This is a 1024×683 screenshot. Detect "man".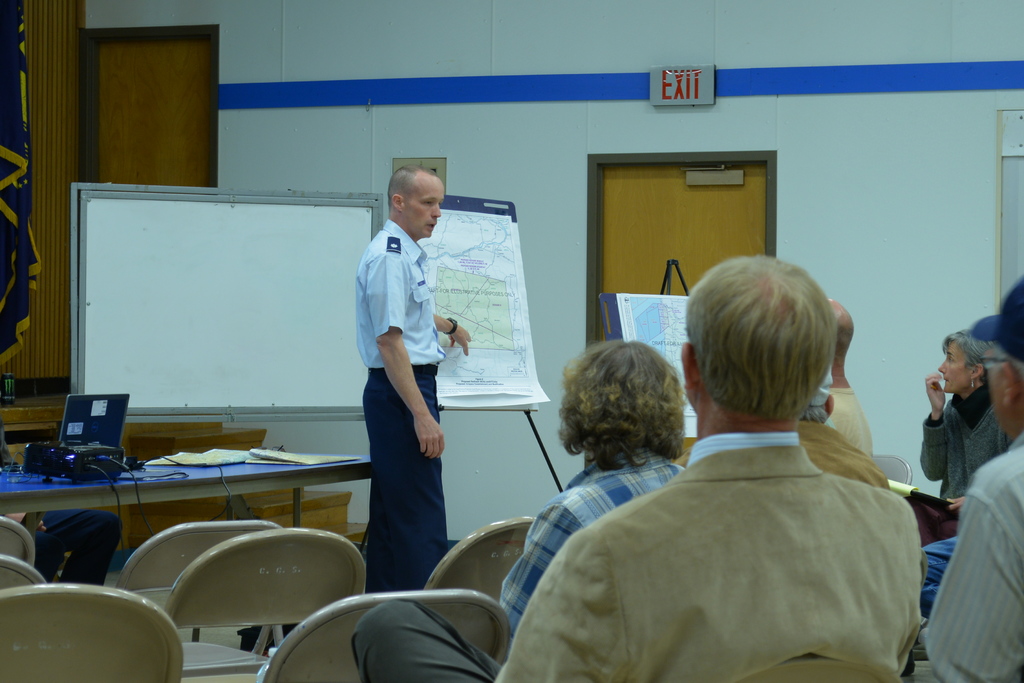
rect(924, 277, 1023, 682).
